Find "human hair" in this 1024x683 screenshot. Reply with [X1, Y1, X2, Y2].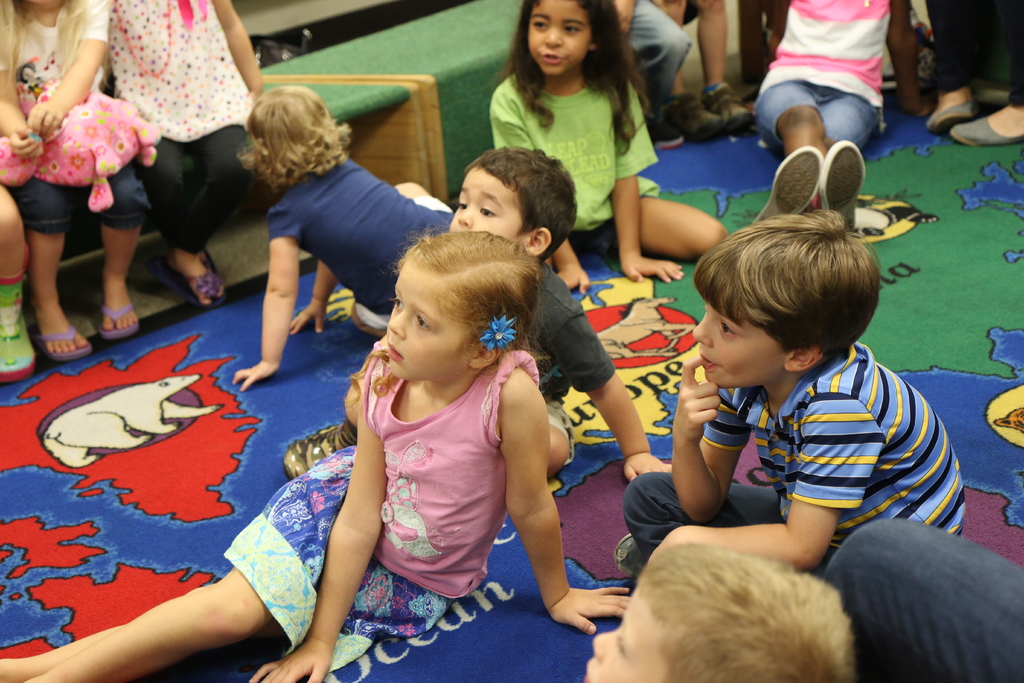
[52, 0, 89, 72].
